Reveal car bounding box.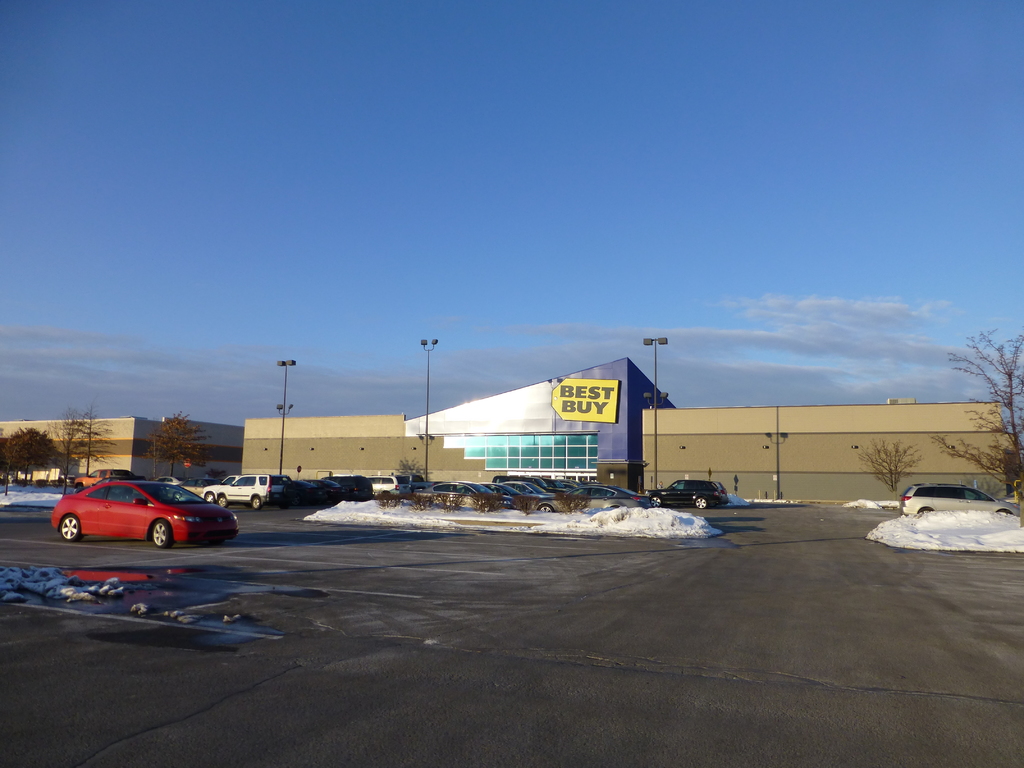
Revealed: box(196, 470, 252, 501).
